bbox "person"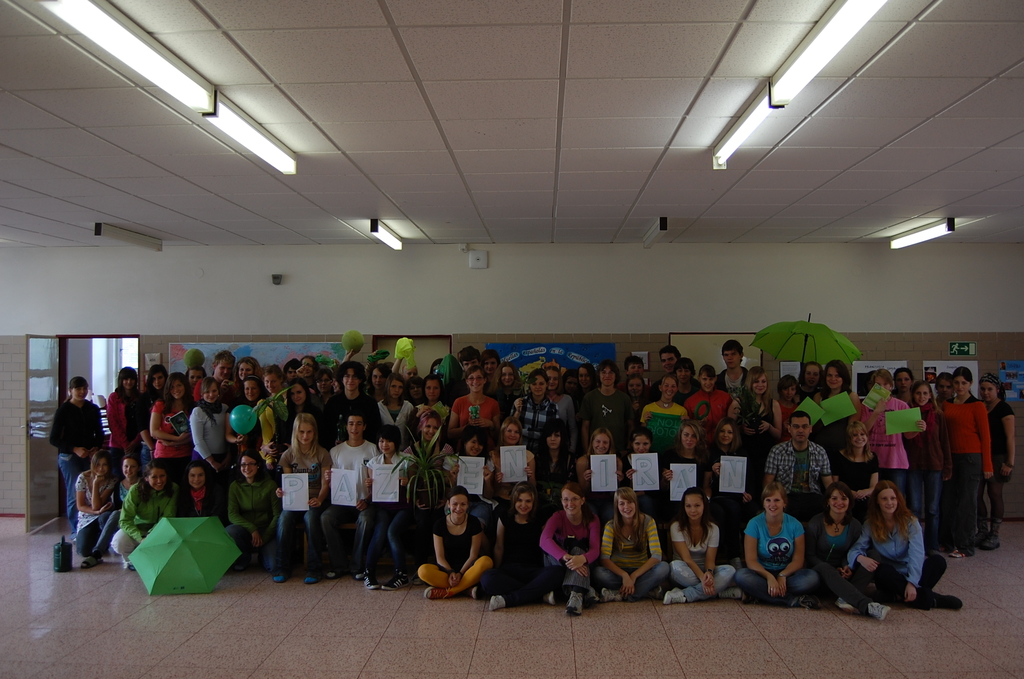
x1=225 y1=373 x2=266 y2=454
